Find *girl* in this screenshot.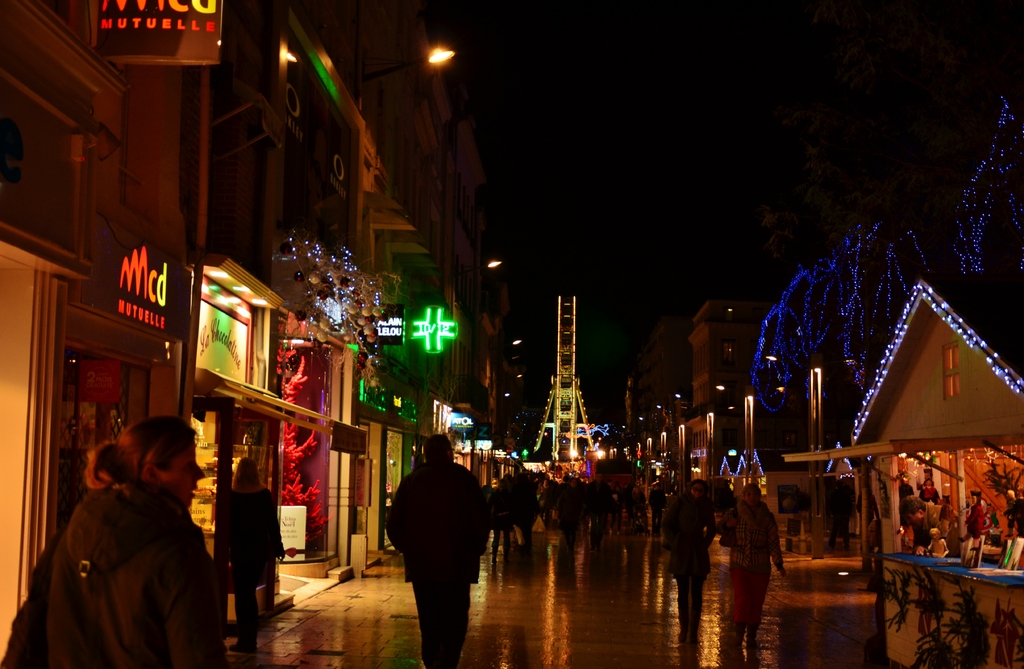
The bounding box for *girl* is pyautogui.locateOnScreen(662, 472, 716, 642).
